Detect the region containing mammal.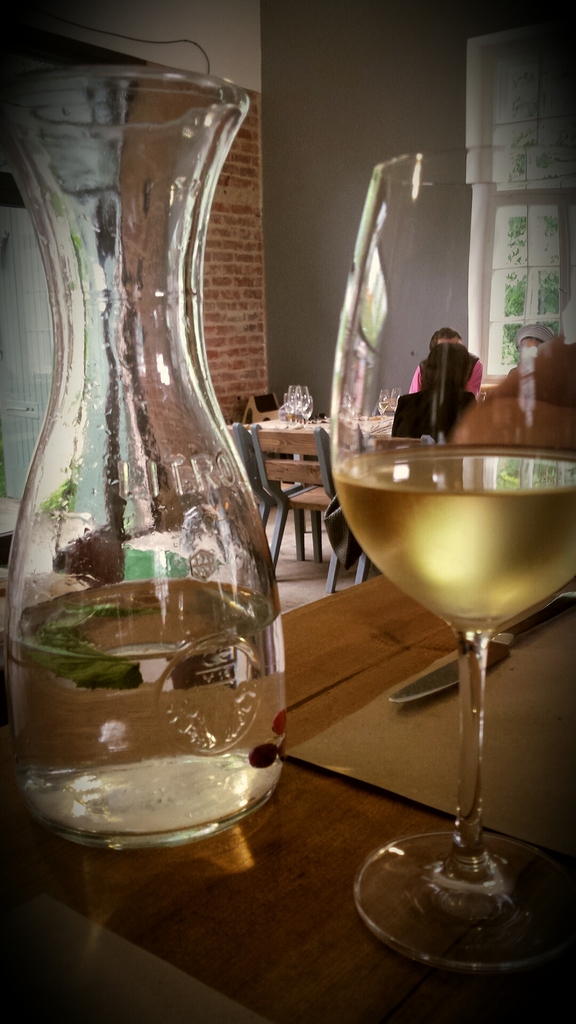
[512,318,559,360].
